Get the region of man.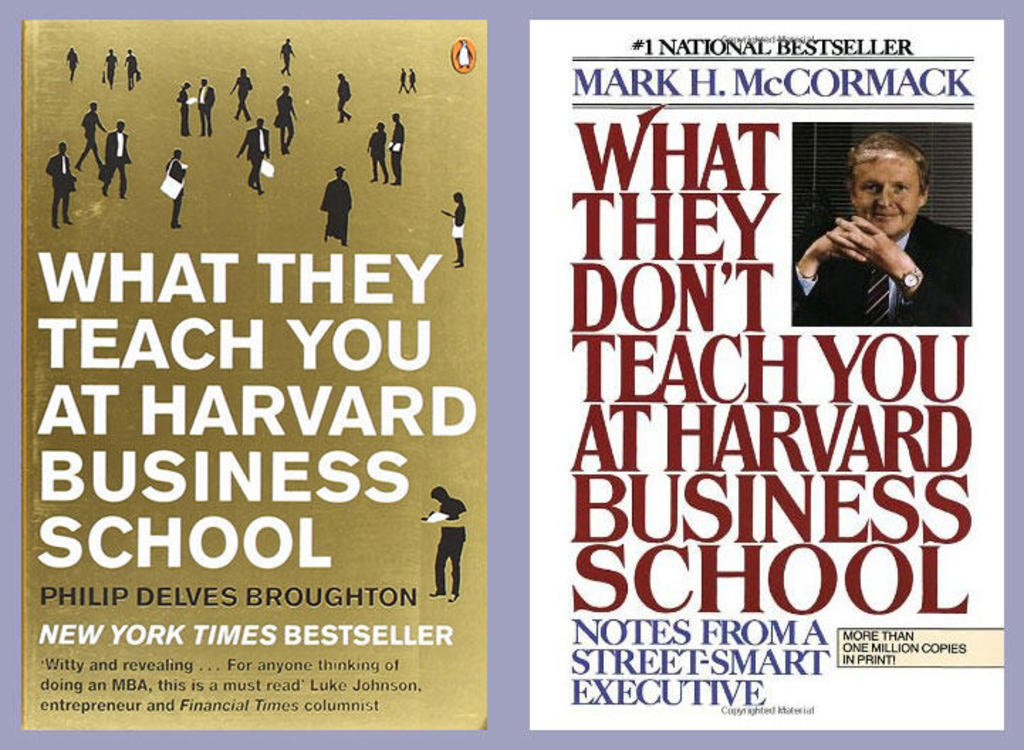
region(47, 146, 74, 226).
